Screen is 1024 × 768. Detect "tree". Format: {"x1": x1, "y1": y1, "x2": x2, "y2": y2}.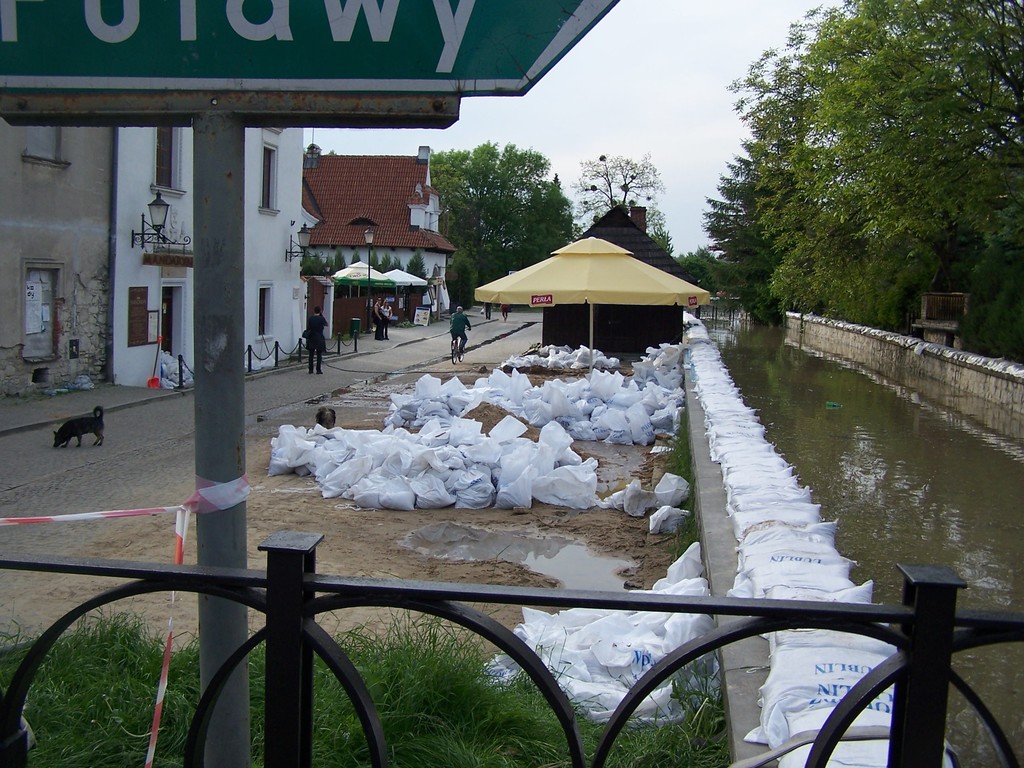
{"x1": 572, "y1": 146, "x2": 663, "y2": 257}.
